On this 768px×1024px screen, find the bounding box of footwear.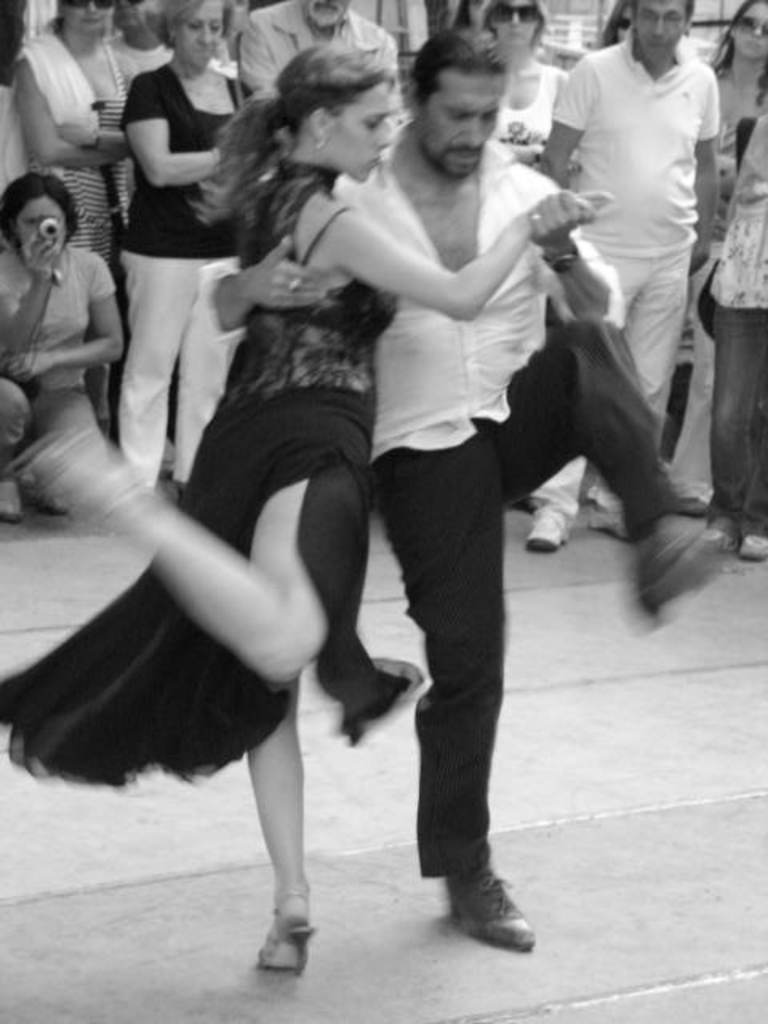
Bounding box: 518/496/579/554.
